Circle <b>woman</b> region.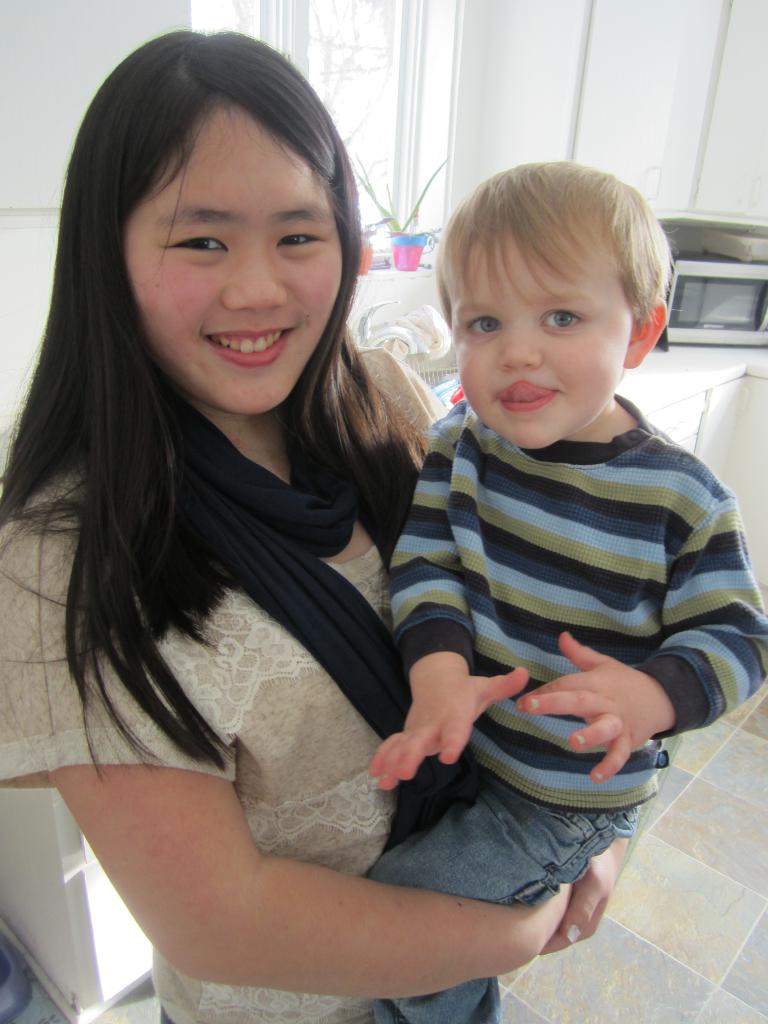
Region: BBox(0, 34, 632, 1023).
